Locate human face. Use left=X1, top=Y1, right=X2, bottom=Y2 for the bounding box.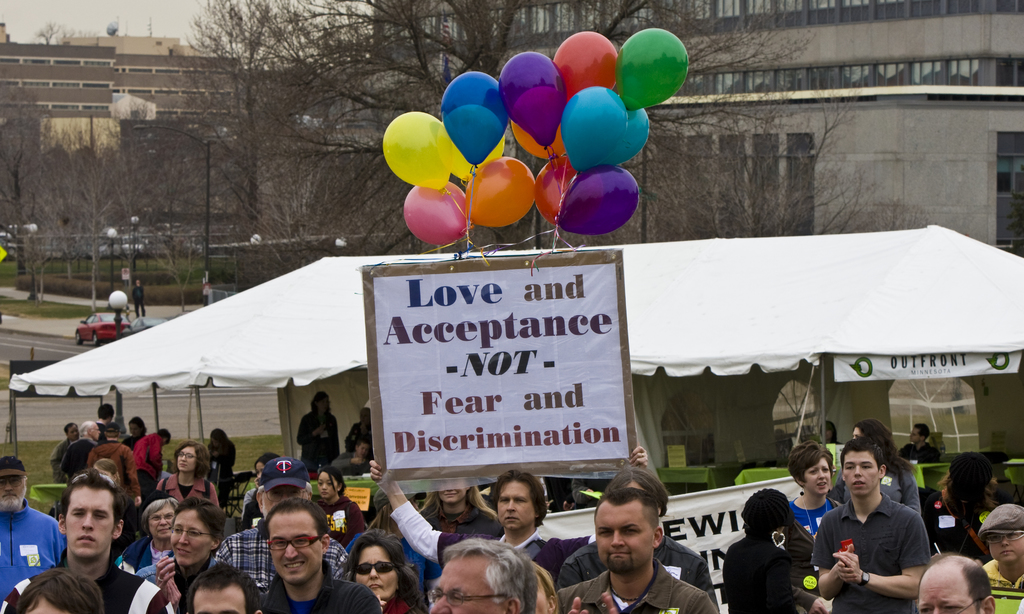
left=0, top=477, right=29, bottom=511.
